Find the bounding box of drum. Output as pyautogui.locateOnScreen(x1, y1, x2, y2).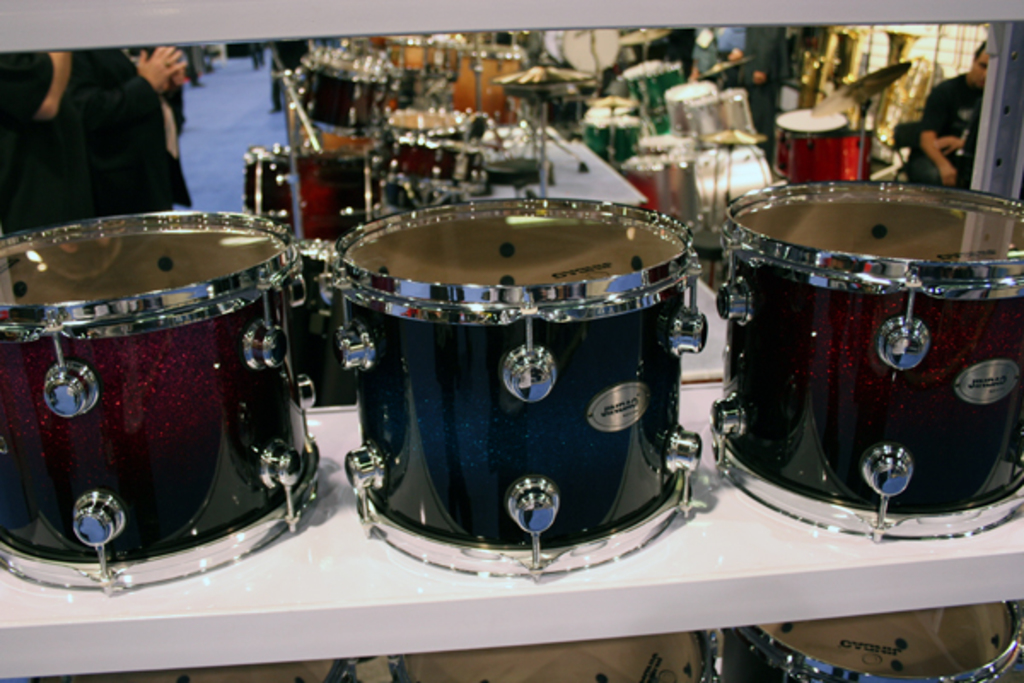
pyautogui.locateOnScreen(389, 627, 724, 681).
